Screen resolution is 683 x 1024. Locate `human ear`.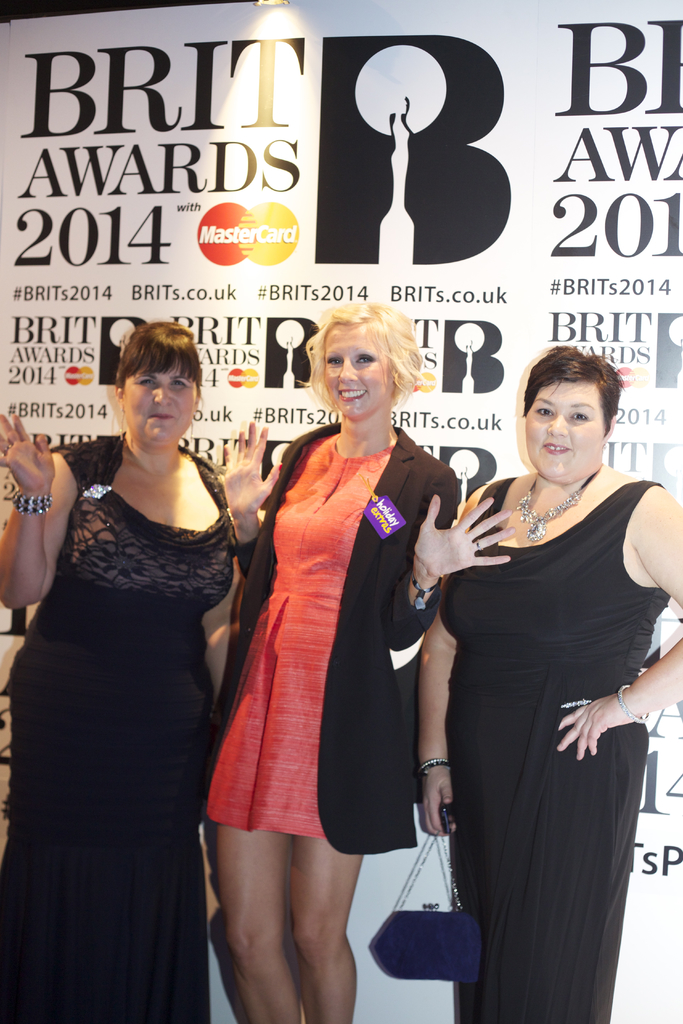
(left=605, top=419, right=614, bottom=442).
